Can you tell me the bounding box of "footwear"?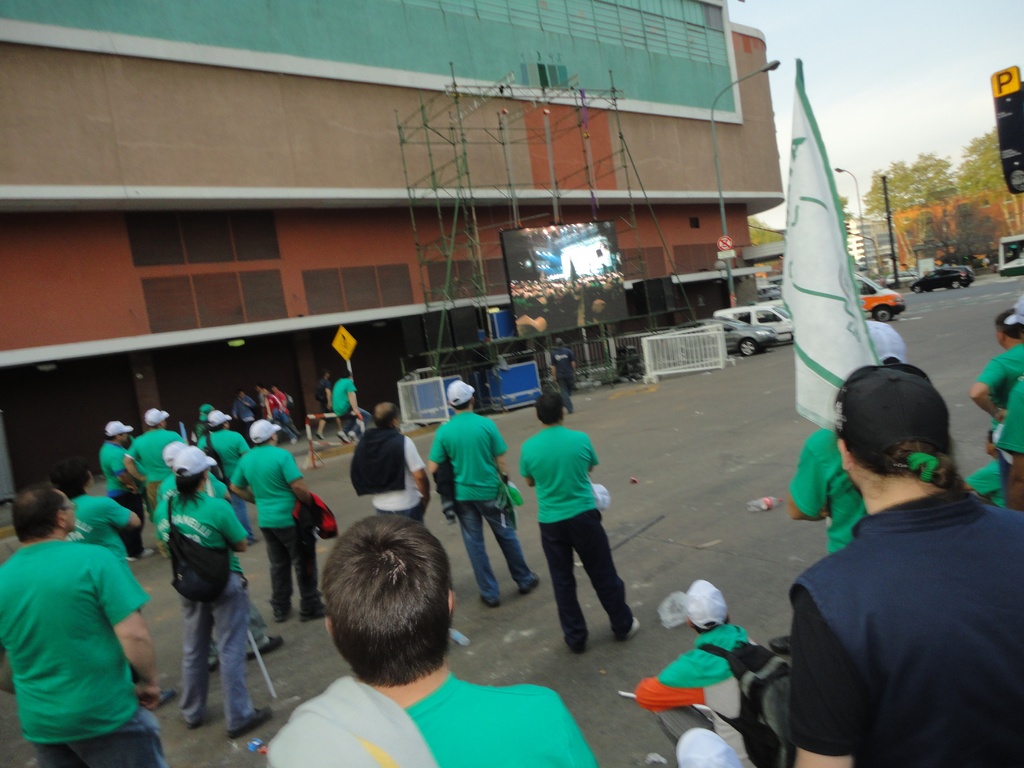
bbox=(179, 716, 195, 727).
